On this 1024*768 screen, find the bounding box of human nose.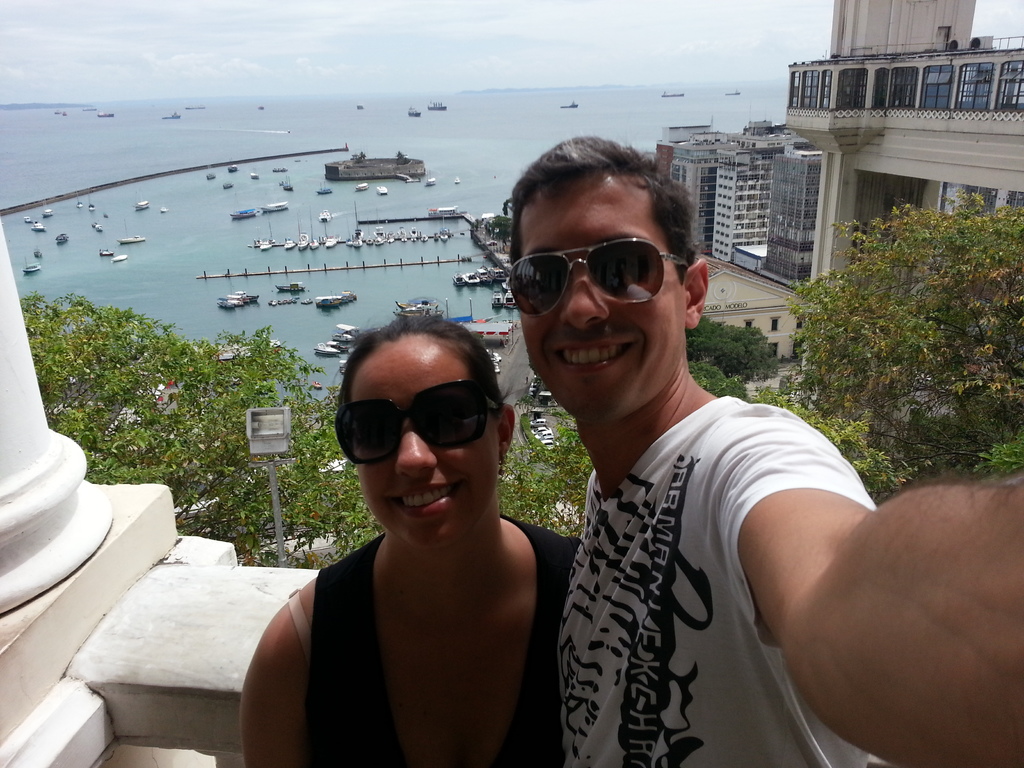
Bounding box: bbox=(392, 419, 439, 476).
